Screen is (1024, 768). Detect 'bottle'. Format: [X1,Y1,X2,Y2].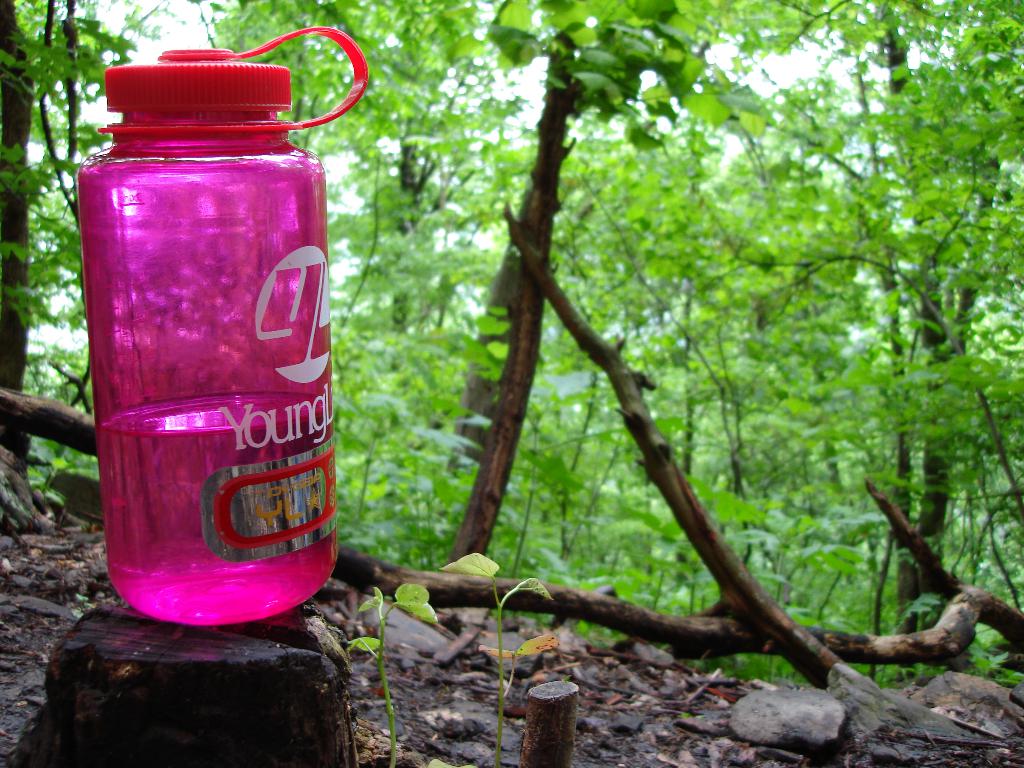
[67,13,349,652].
